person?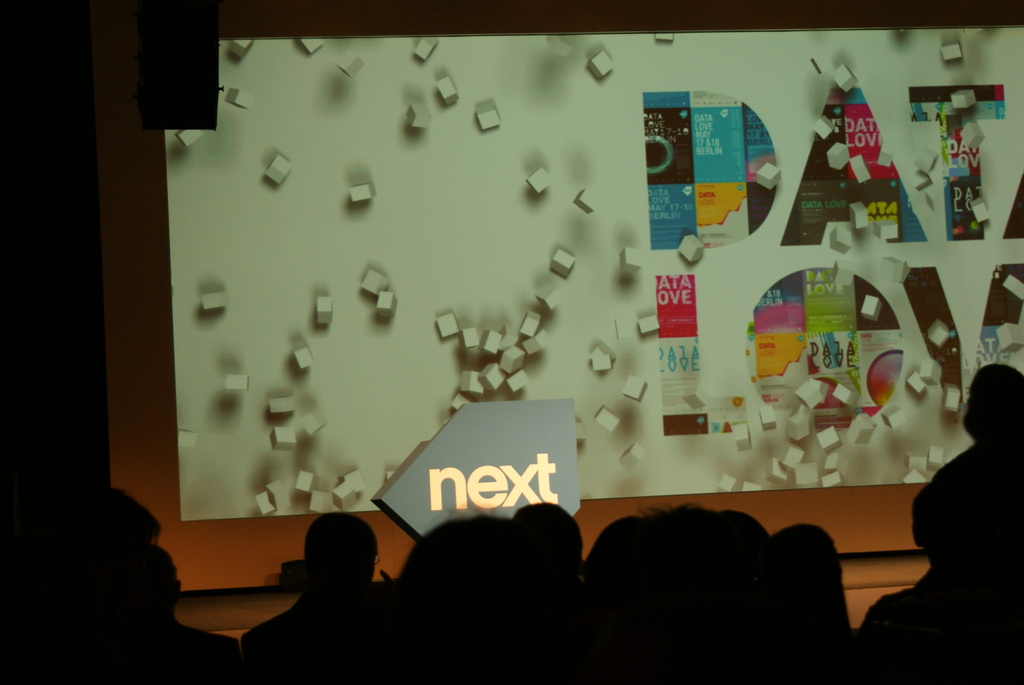
rect(911, 353, 1017, 655)
